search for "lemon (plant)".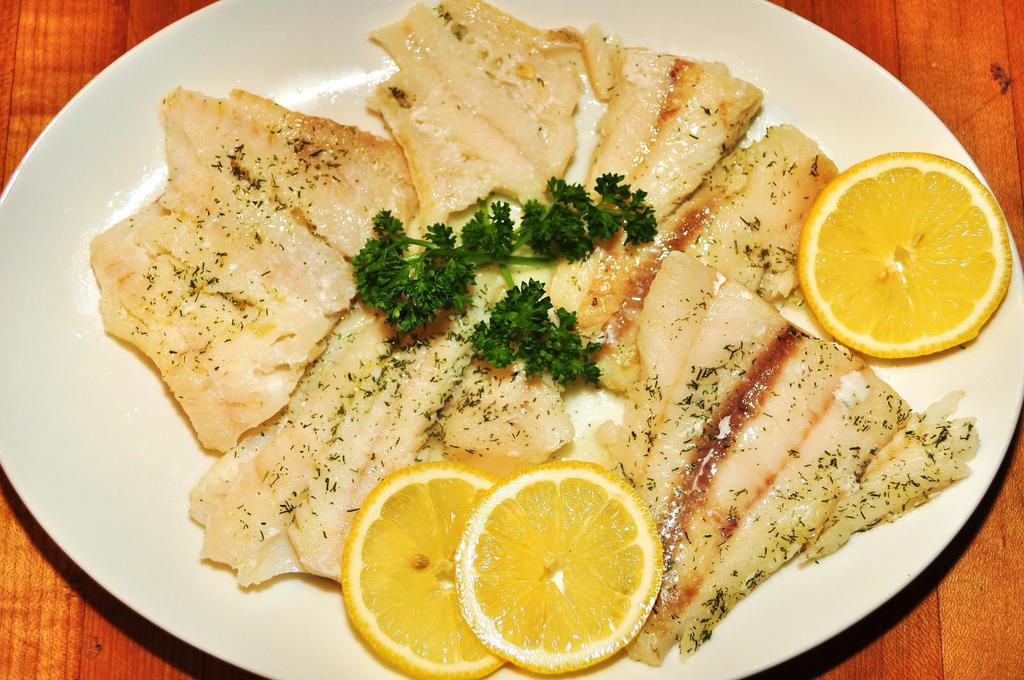
Found at region(801, 154, 1009, 358).
